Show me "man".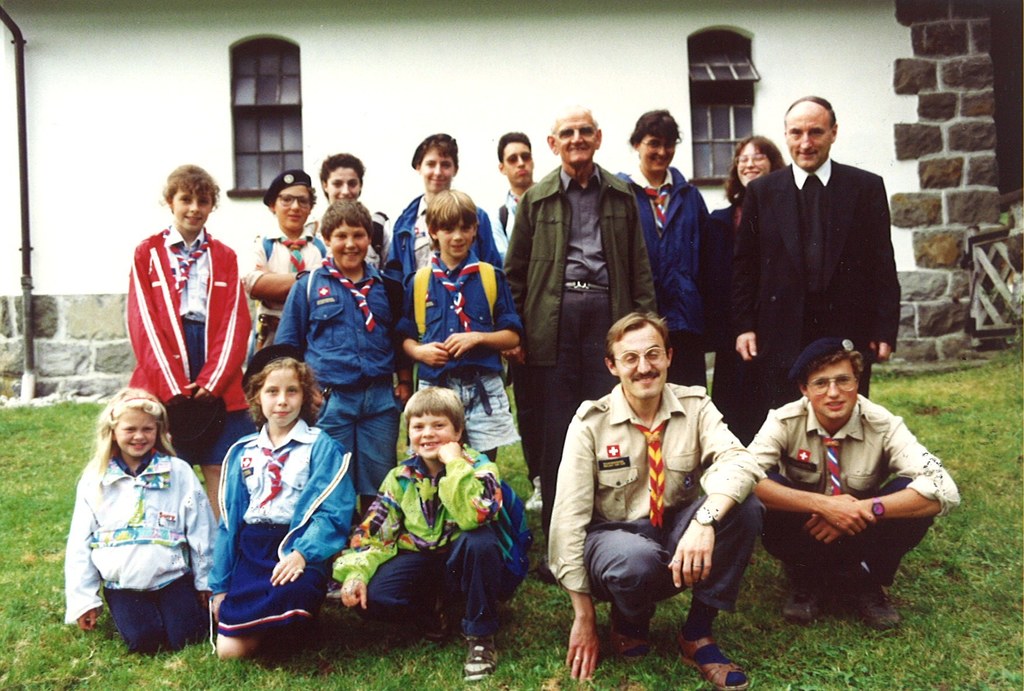
"man" is here: [x1=487, y1=130, x2=543, y2=265].
